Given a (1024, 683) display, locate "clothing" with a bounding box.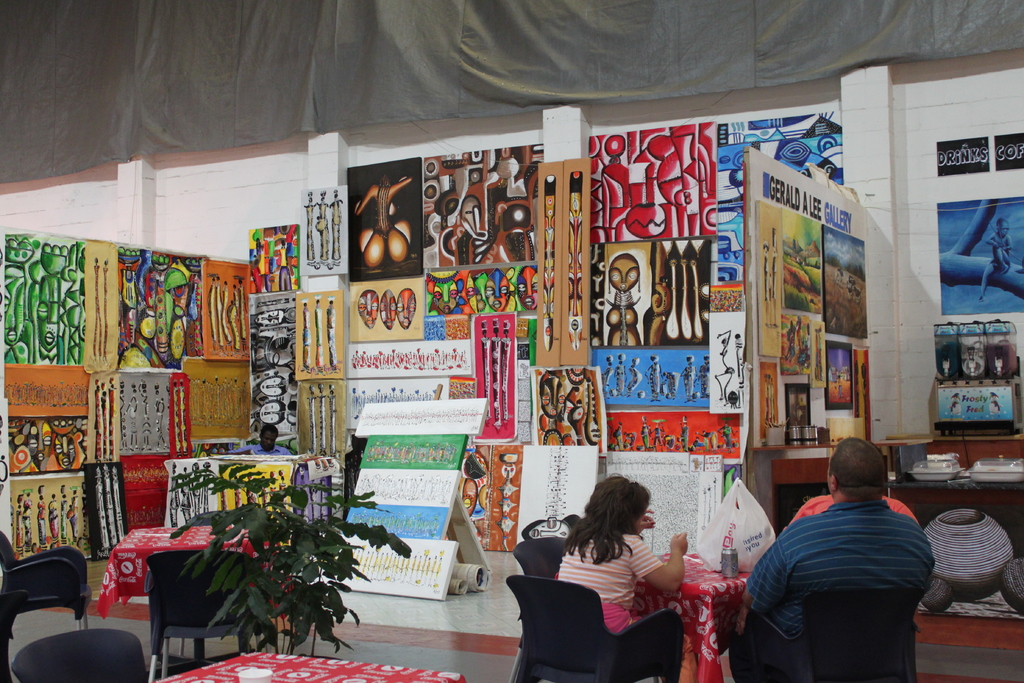
Located: BBox(556, 533, 676, 634).
